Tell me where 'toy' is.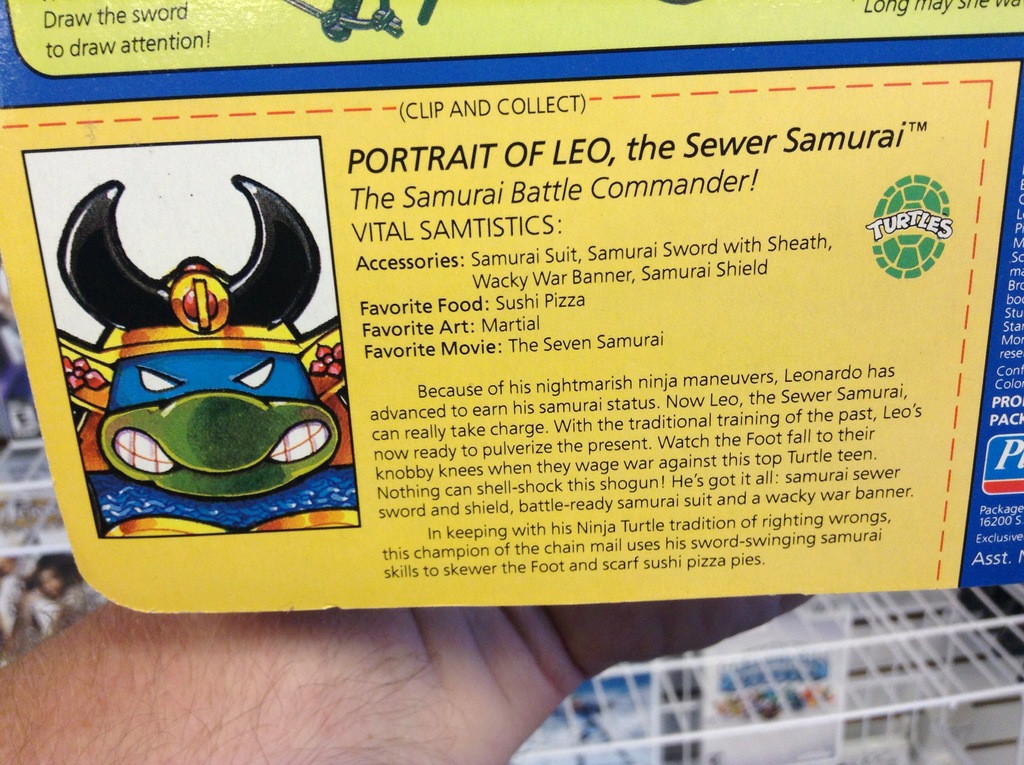
'toy' is at BBox(22, 178, 350, 584).
